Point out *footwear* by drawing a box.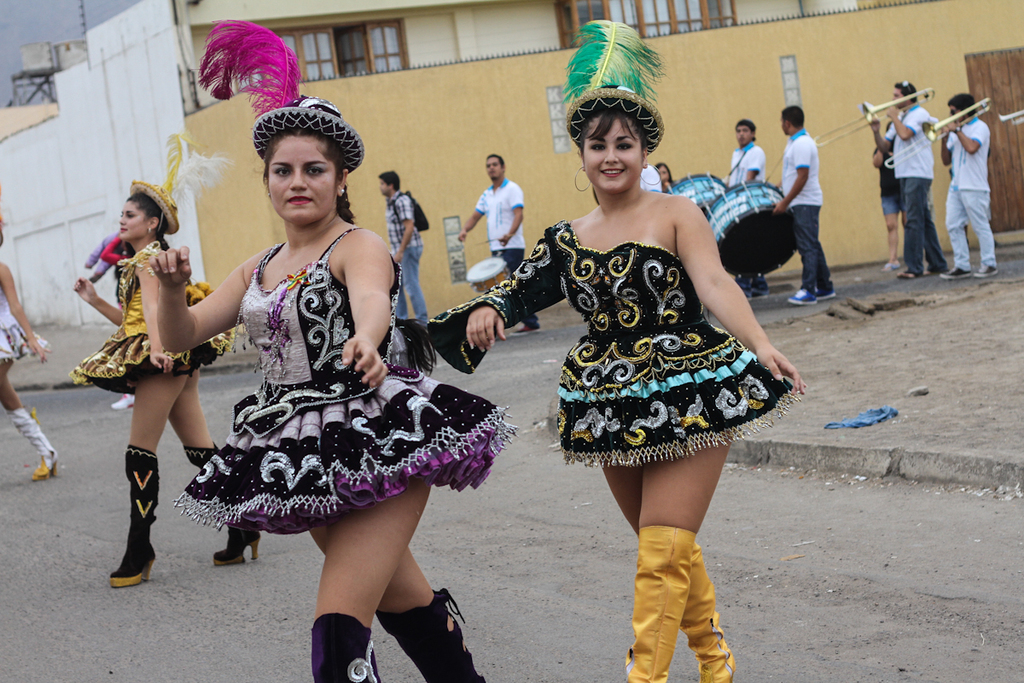
region(816, 285, 837, 300).
